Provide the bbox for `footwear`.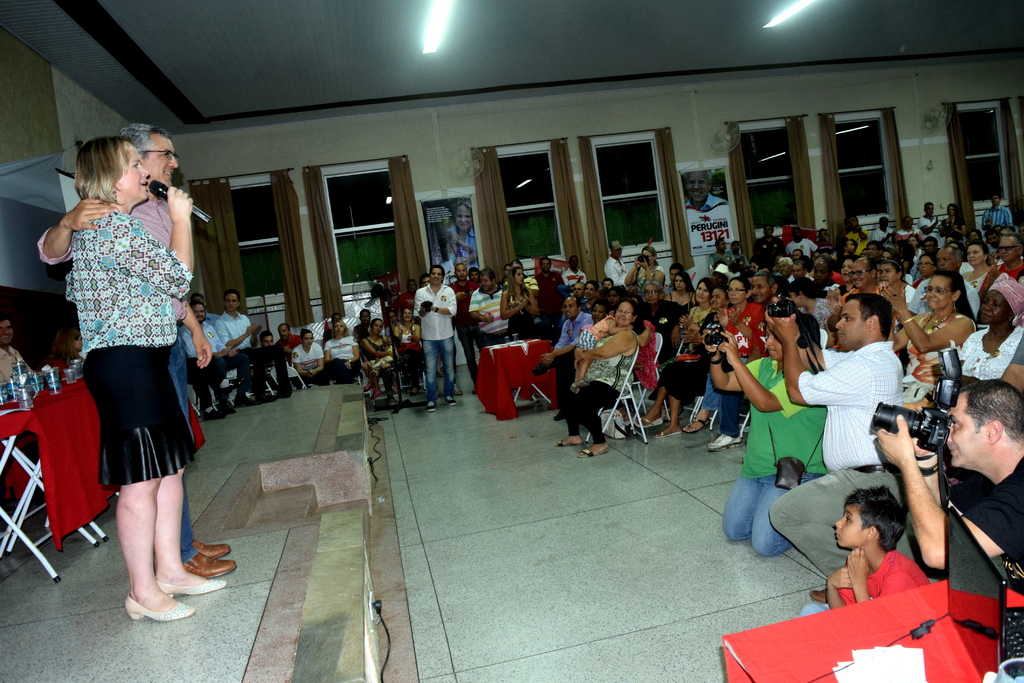
(205, 407, 223, 416).
